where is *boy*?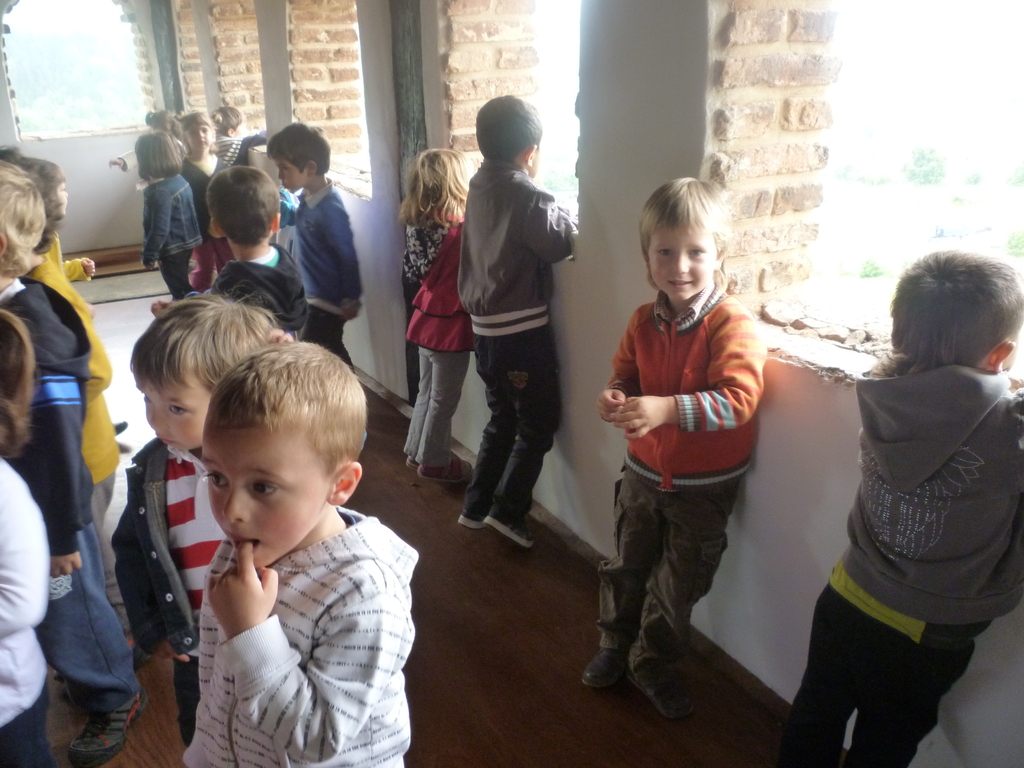
box=[111, 291, 292, 744].
